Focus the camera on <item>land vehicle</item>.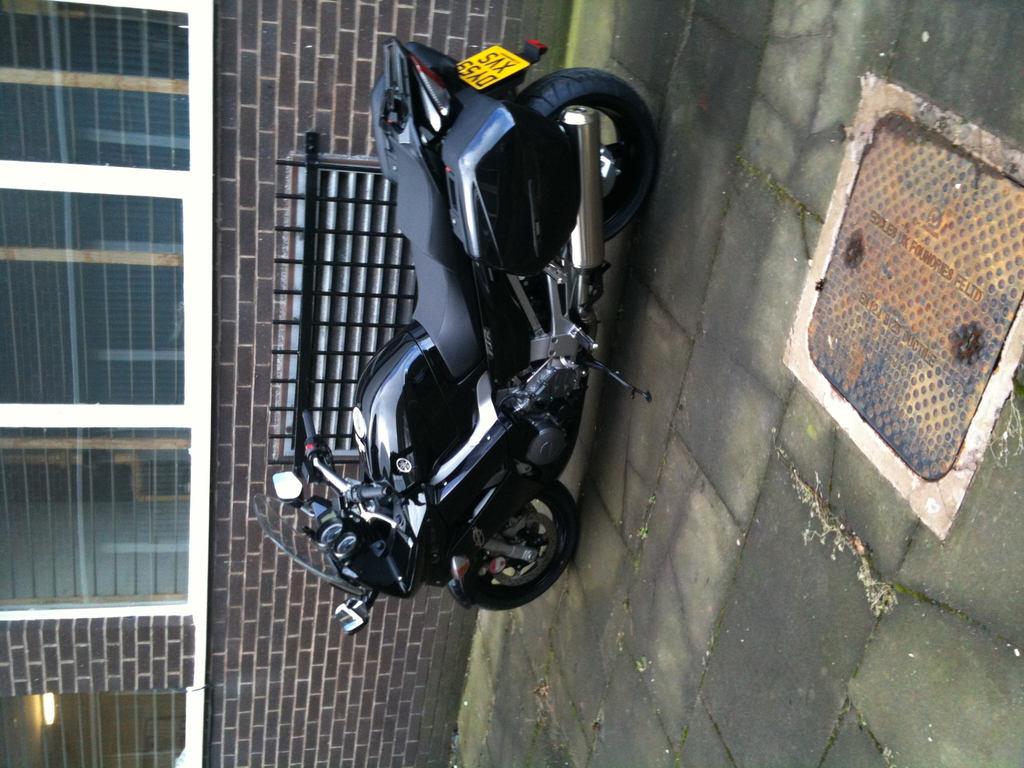
Focus region: locate(236, 34, 665, 676).
